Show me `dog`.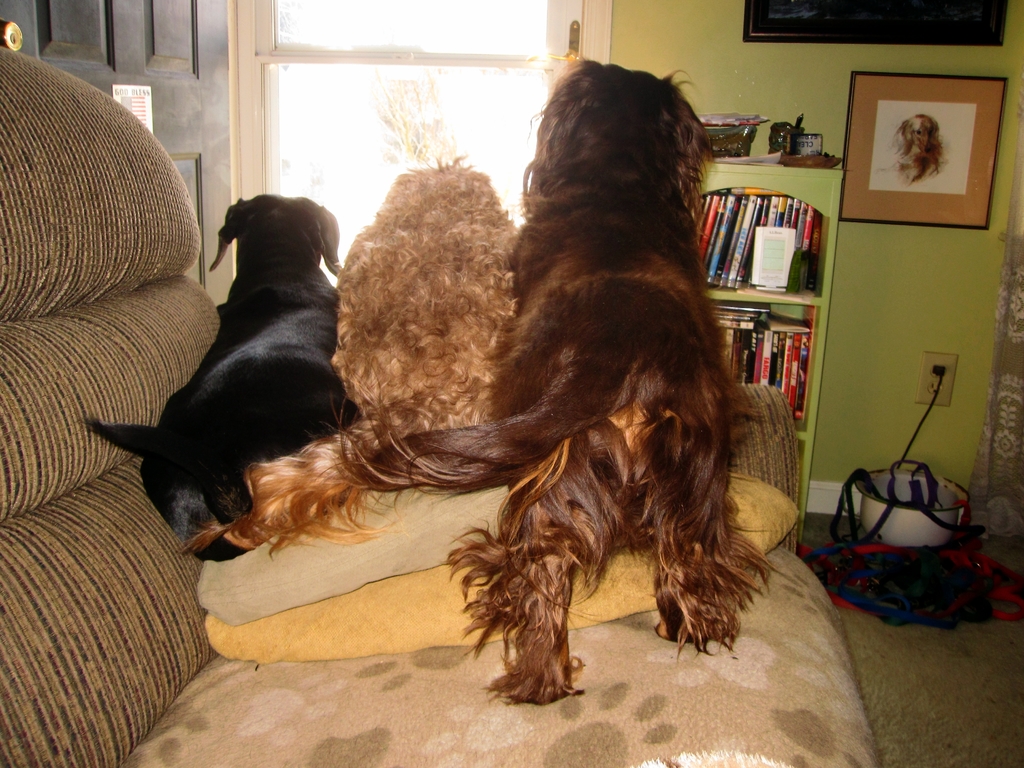
`dog` is here: x1=316, y1=53, x2=792, y2=708.
